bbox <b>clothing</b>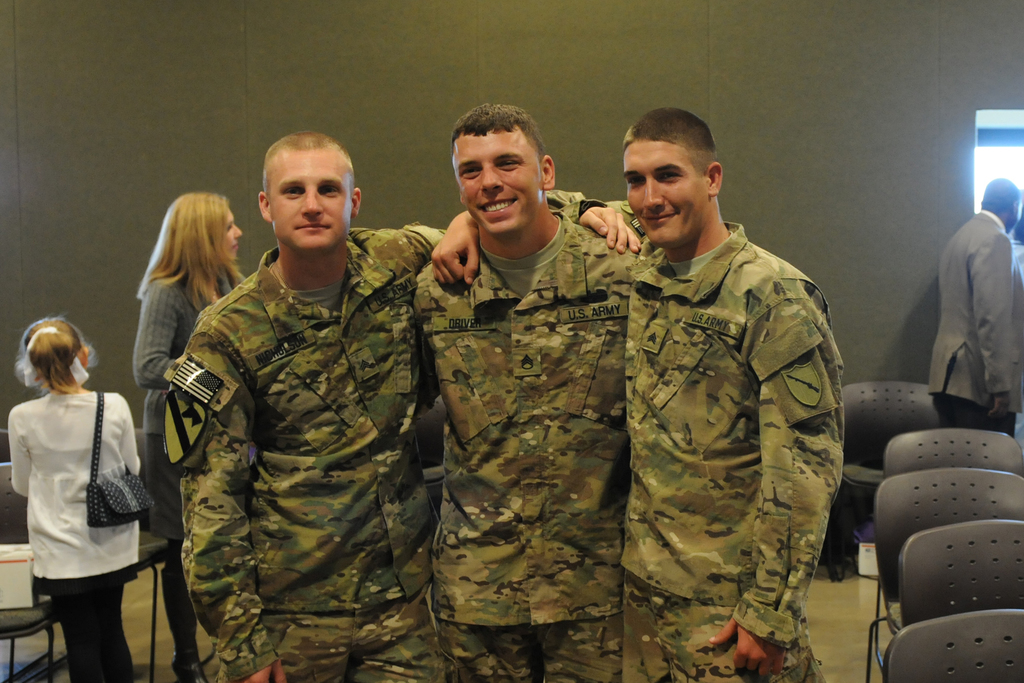
[left=929, top=209, right=1023, bottom=429]
